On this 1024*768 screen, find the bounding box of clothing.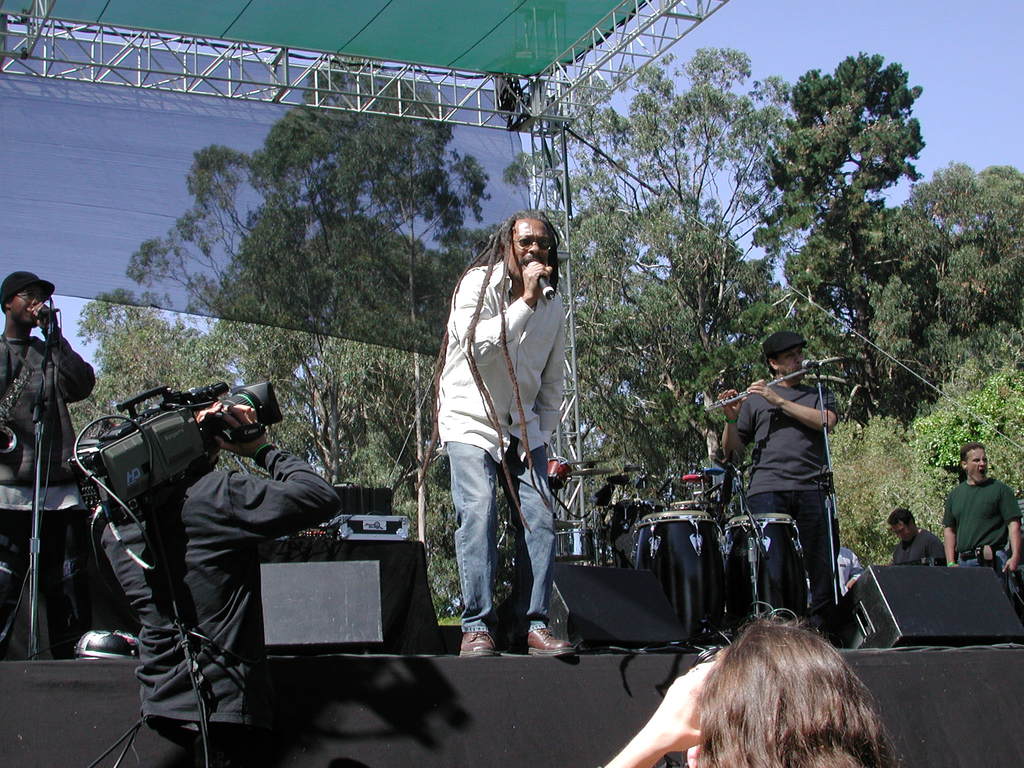
Bounding box: <box>892,527,943,566</box>.
